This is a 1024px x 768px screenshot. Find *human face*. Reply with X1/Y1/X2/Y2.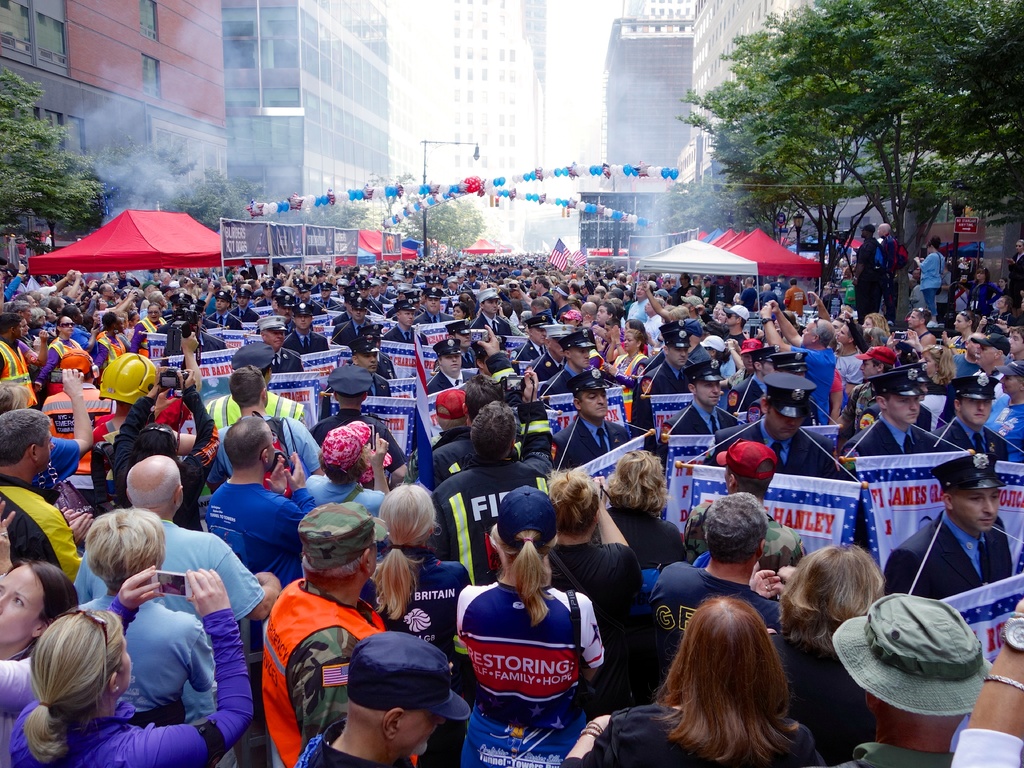
296/312/309/328.
